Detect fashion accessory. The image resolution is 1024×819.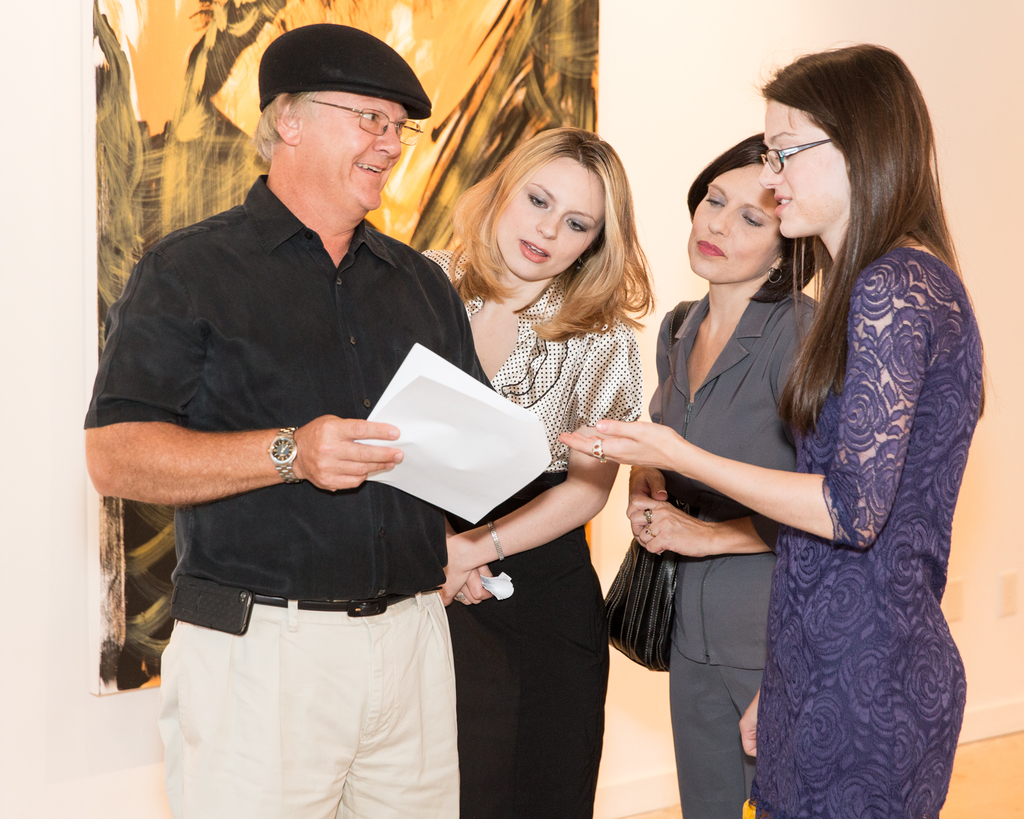
rect(257, 22, 433, 118).
